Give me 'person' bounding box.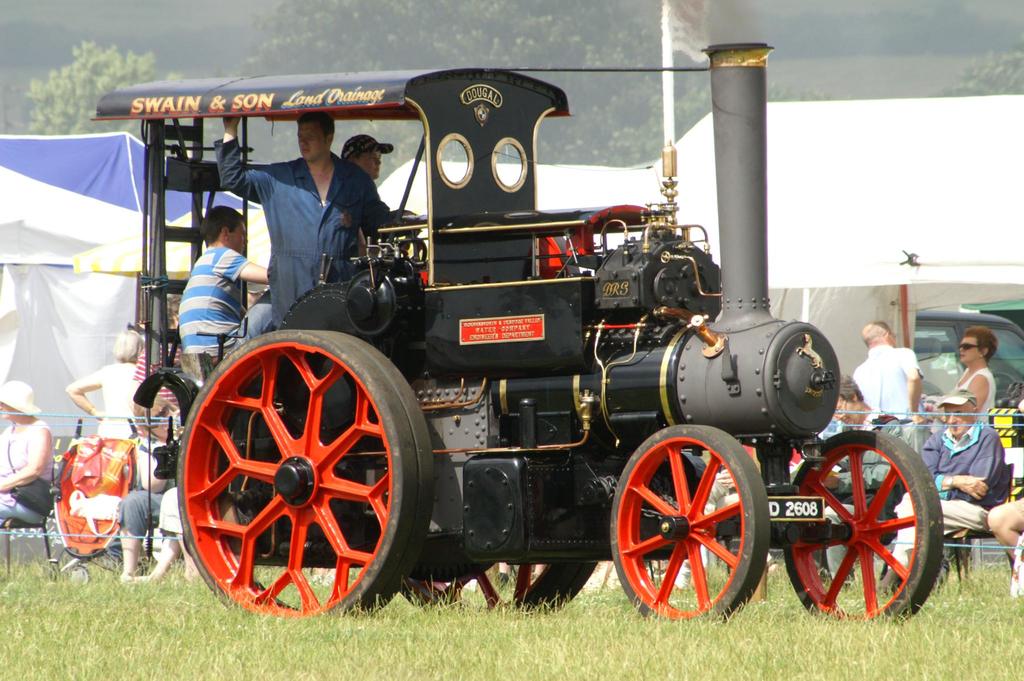
bbox=(216, 112, 412, 324).
